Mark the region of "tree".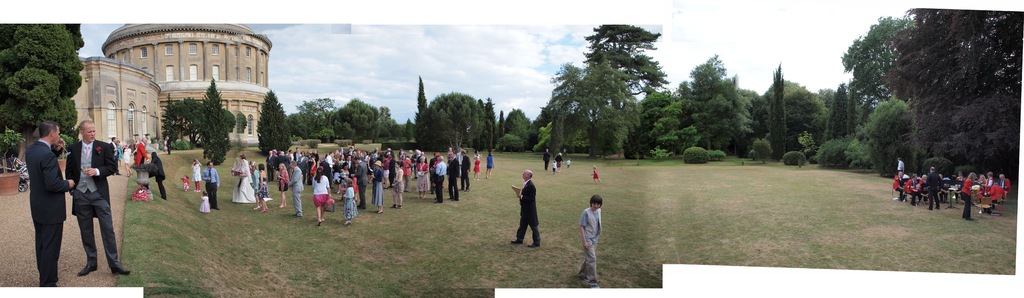
Region: [0,16,85,138].
